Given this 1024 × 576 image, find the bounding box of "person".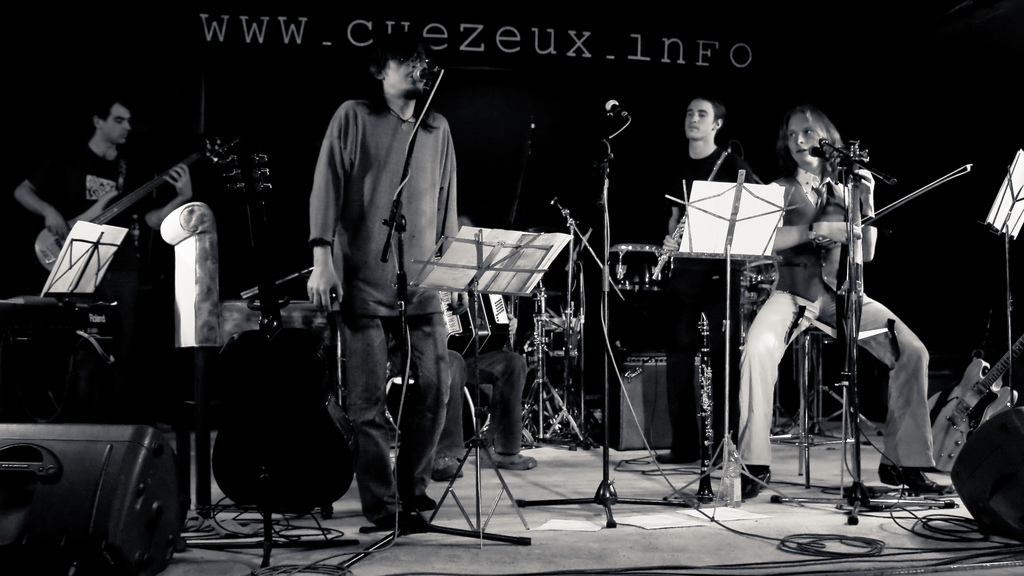
crop(425, 203, 536, 481).
